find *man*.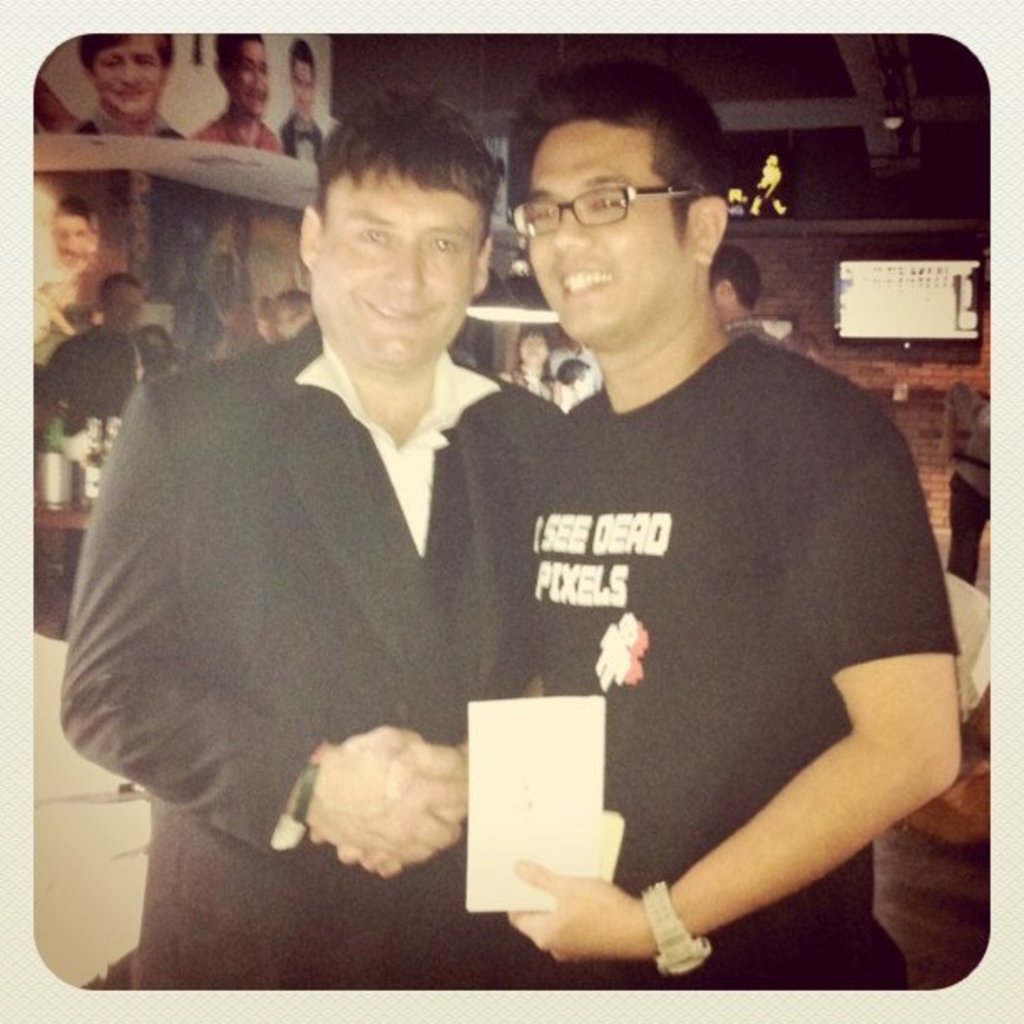
(54, 82, 562, 992).
